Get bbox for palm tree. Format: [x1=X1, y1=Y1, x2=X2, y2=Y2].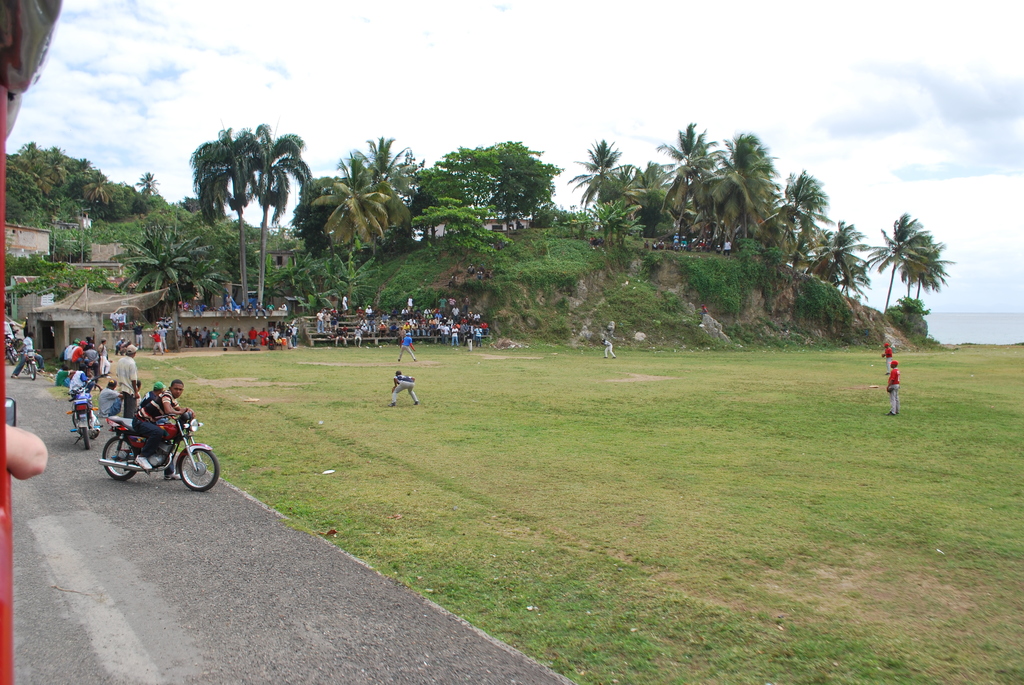
[x1=726, y1=126, x2=768, y2=249].
